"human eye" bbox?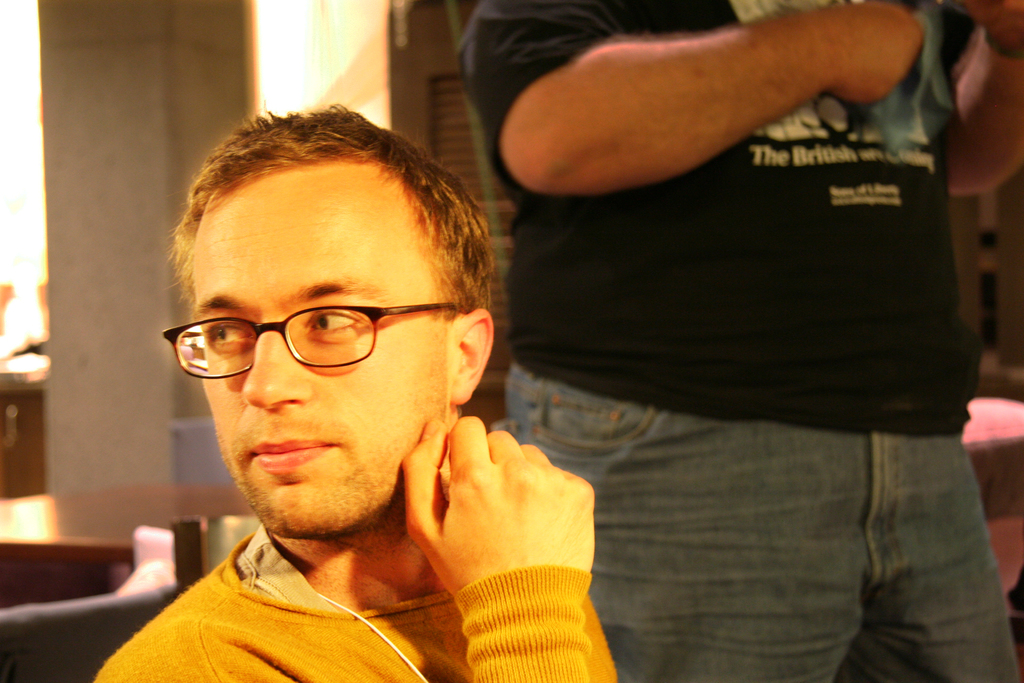
[203, 309, 255, 352]
